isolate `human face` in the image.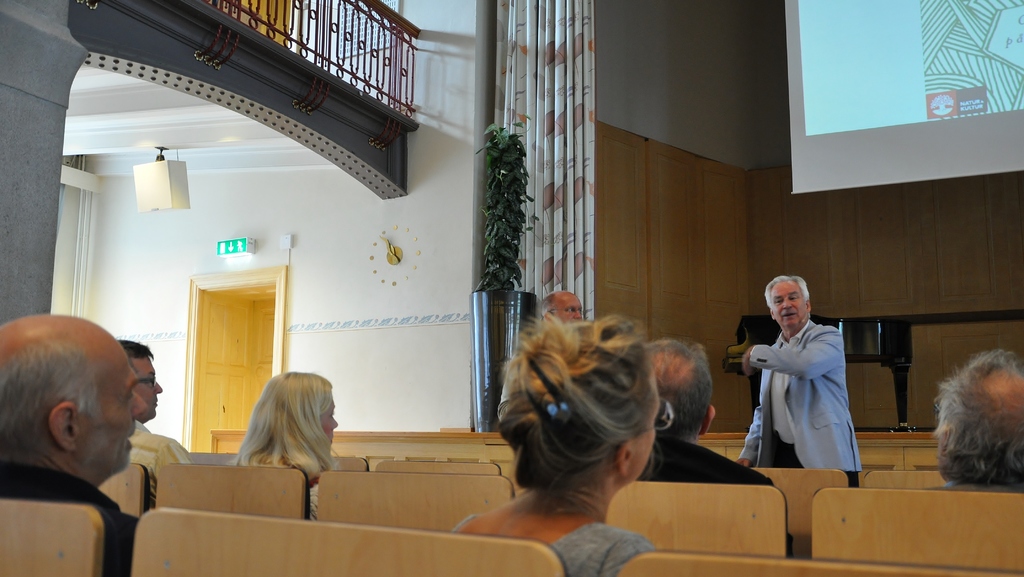
Isolated region: <region>134, 355, 164, 418</region>.
